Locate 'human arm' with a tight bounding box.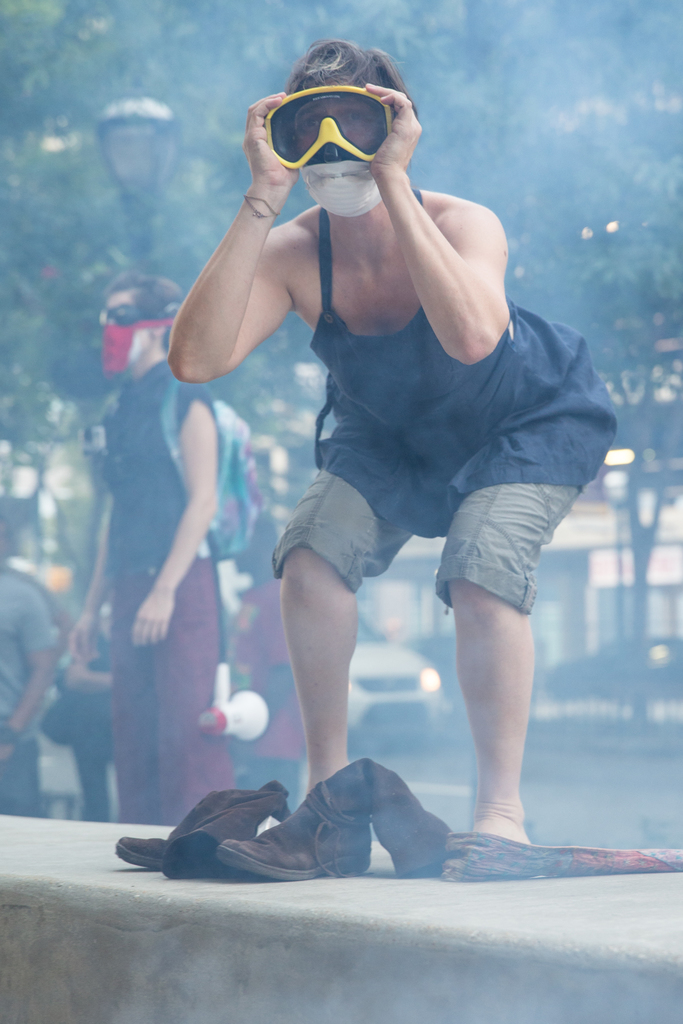
pyautogui.locateOnScreen(60, 402, 144, 664).
